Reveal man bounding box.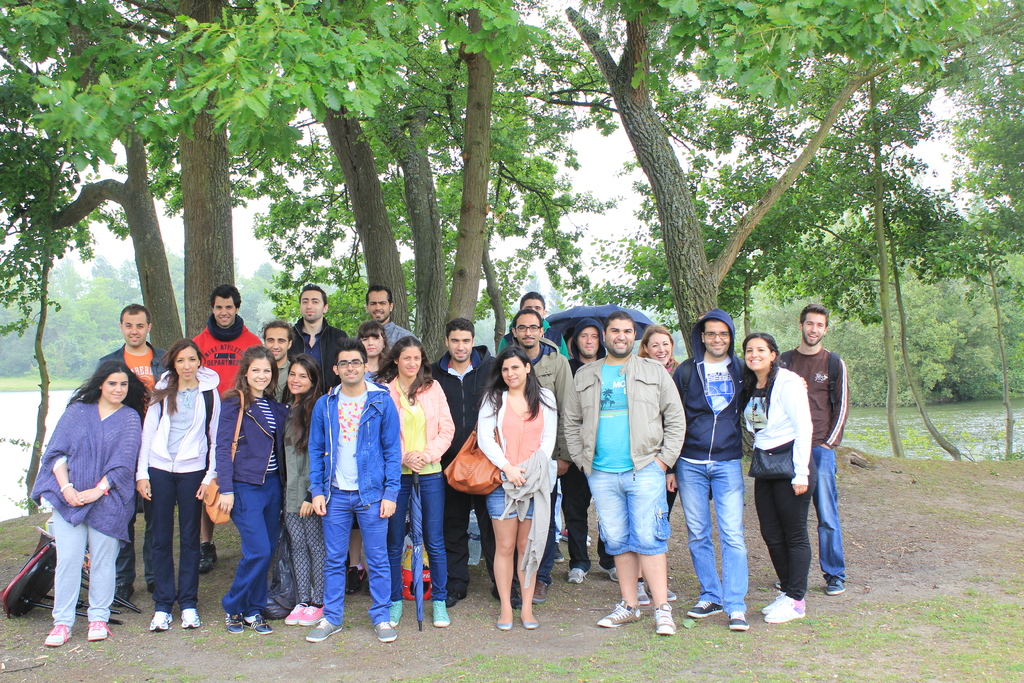
Revealed: [258, 320, 294, 400].
